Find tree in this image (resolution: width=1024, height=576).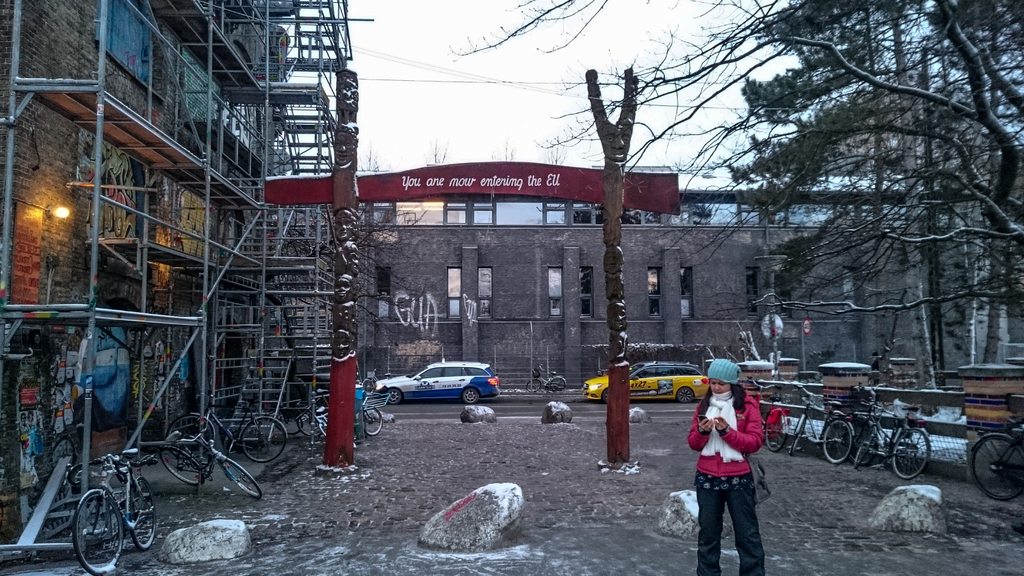
428 141 447 167.
